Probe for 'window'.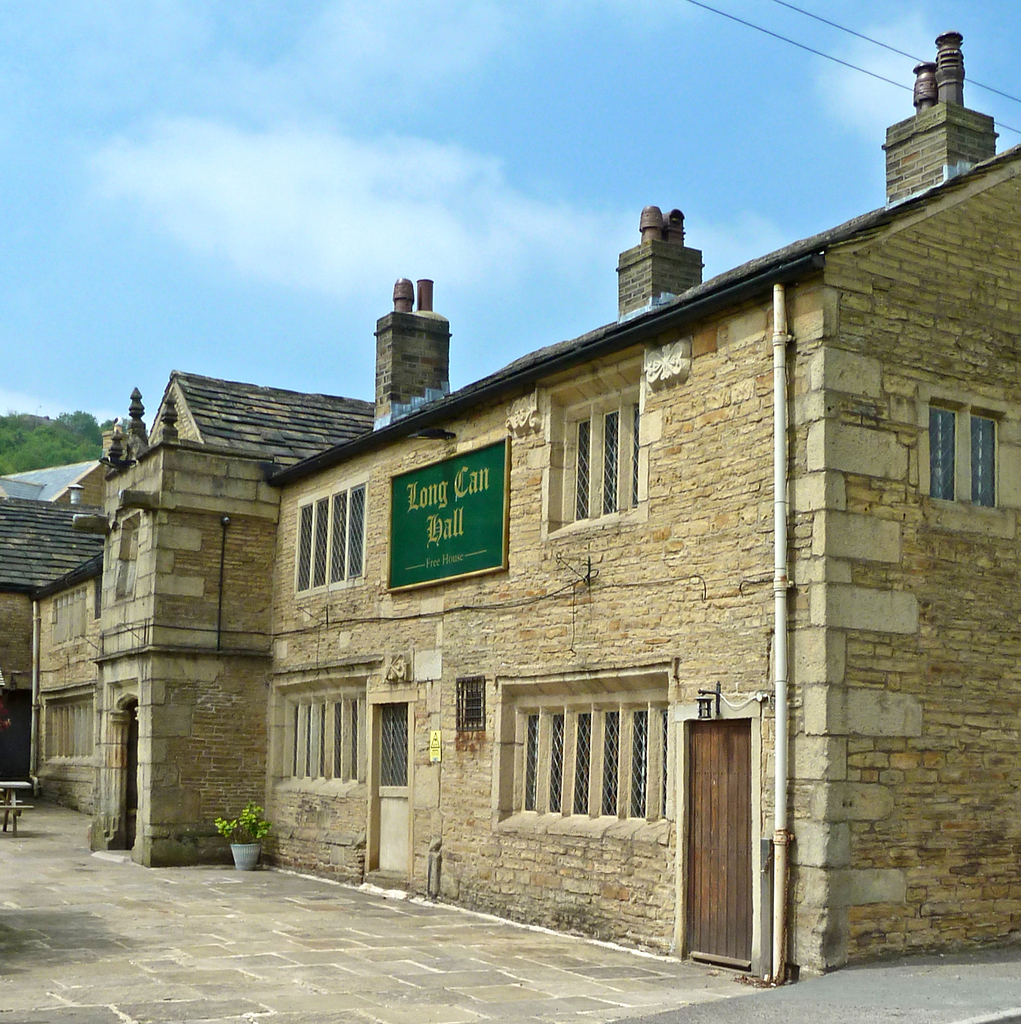
Probe result: 289 481 366 595.
